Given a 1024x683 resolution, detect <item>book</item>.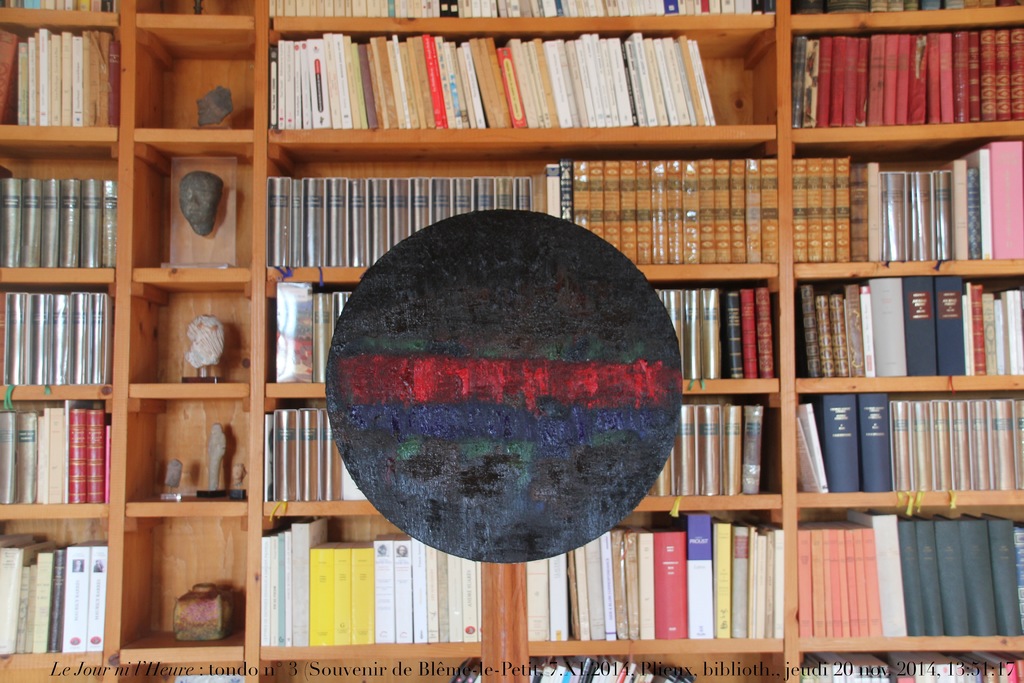
region(794, 399, 828, 491).
